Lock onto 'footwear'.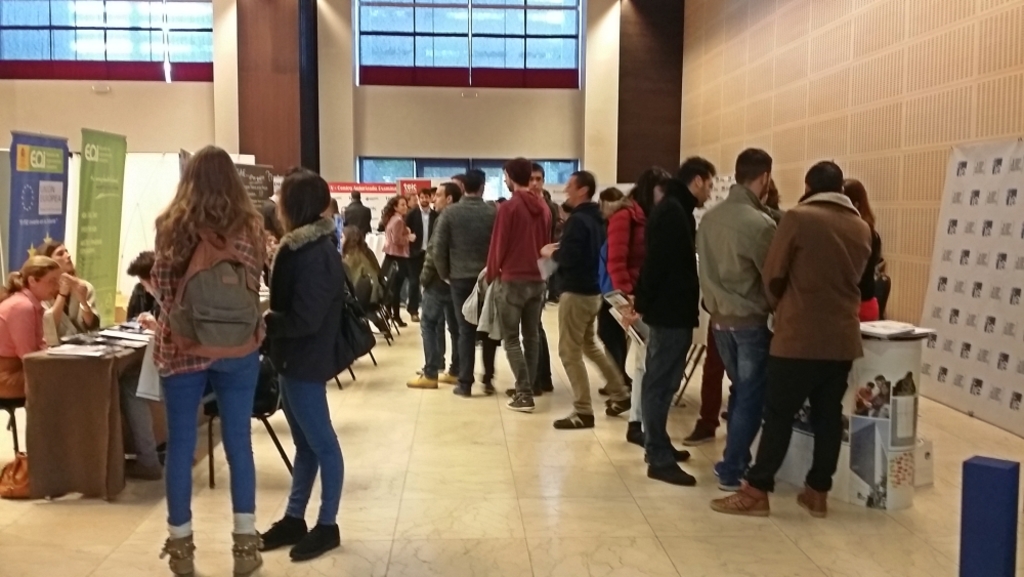
Locked: region(627, 420, 645, 442).
